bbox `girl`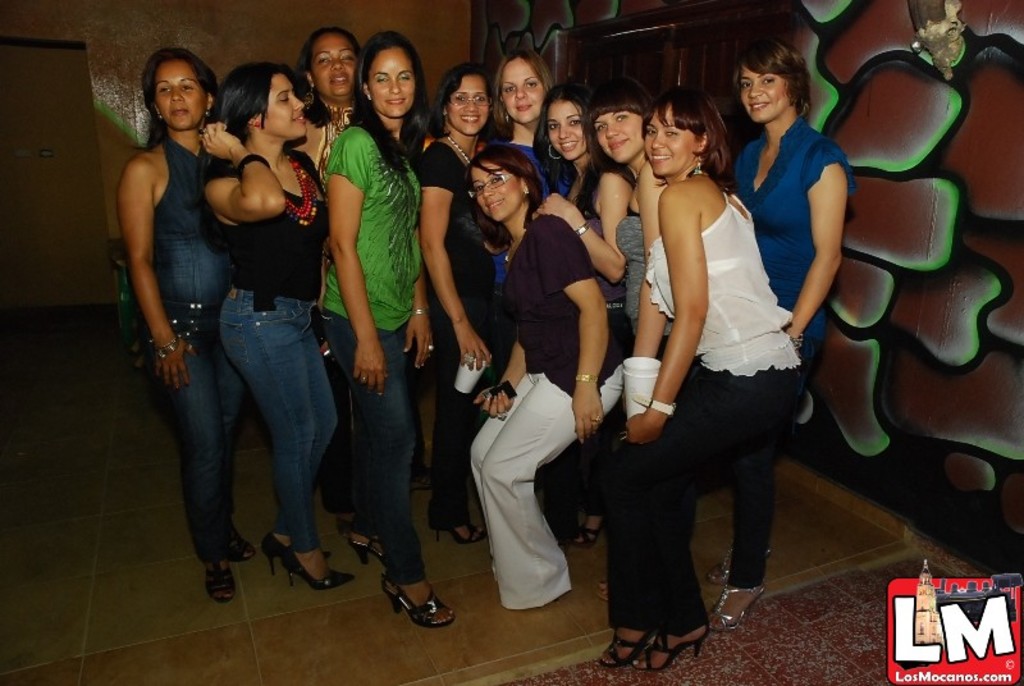
region(472, 147, 623, 614)
